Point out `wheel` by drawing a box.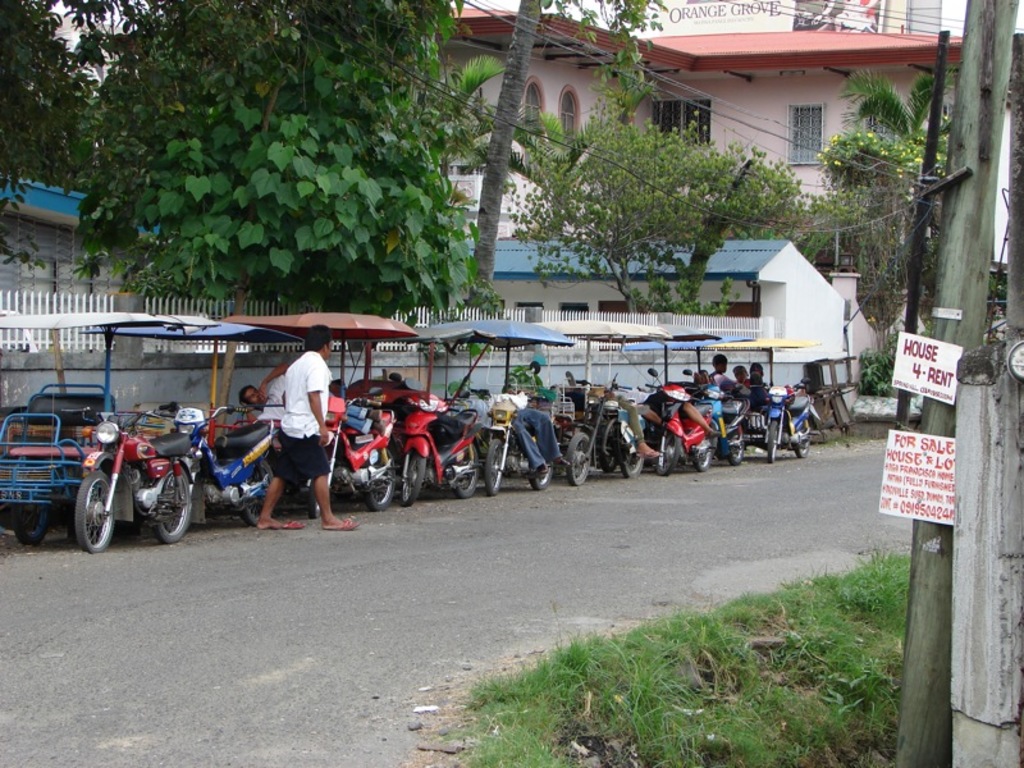
select_region(733, 438, 755, 467).
